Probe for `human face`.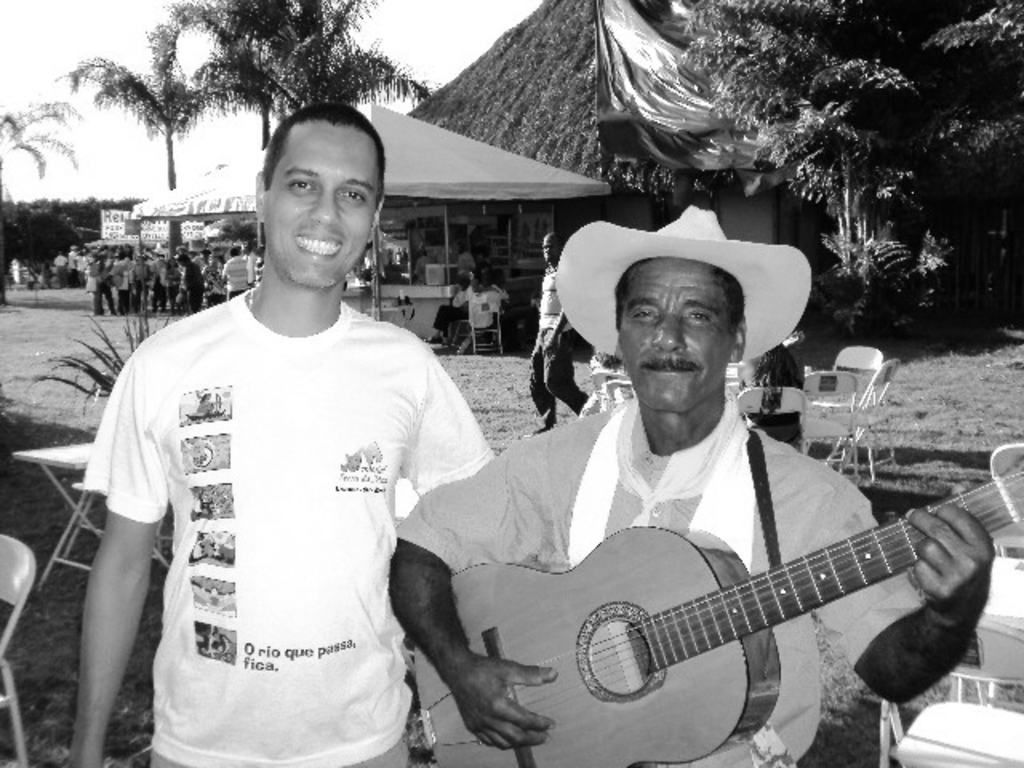
Probe result: l=624, t=258, r=726, b=416.
